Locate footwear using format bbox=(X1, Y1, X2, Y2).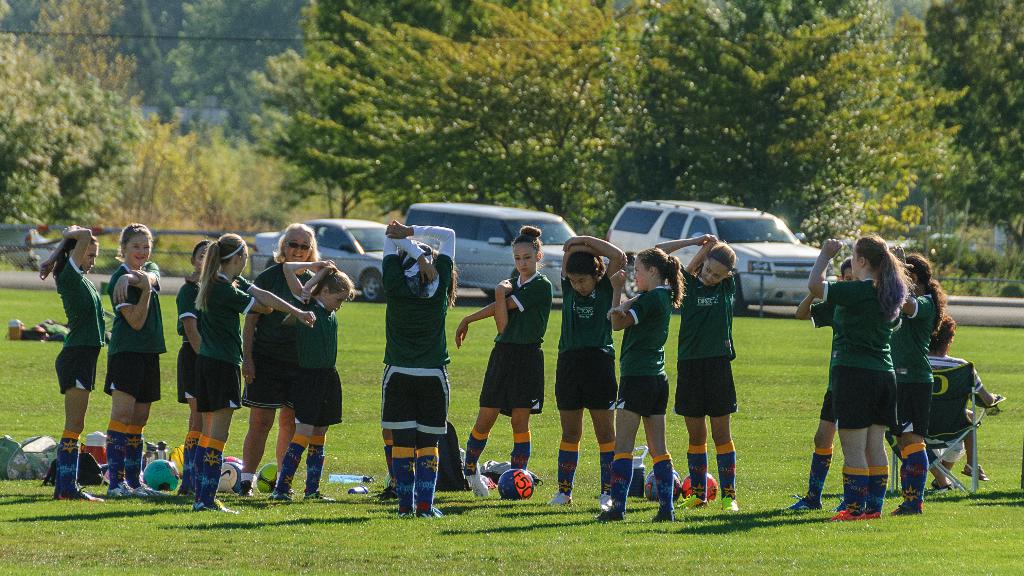
bbox=(237, 479, 252, 506).
